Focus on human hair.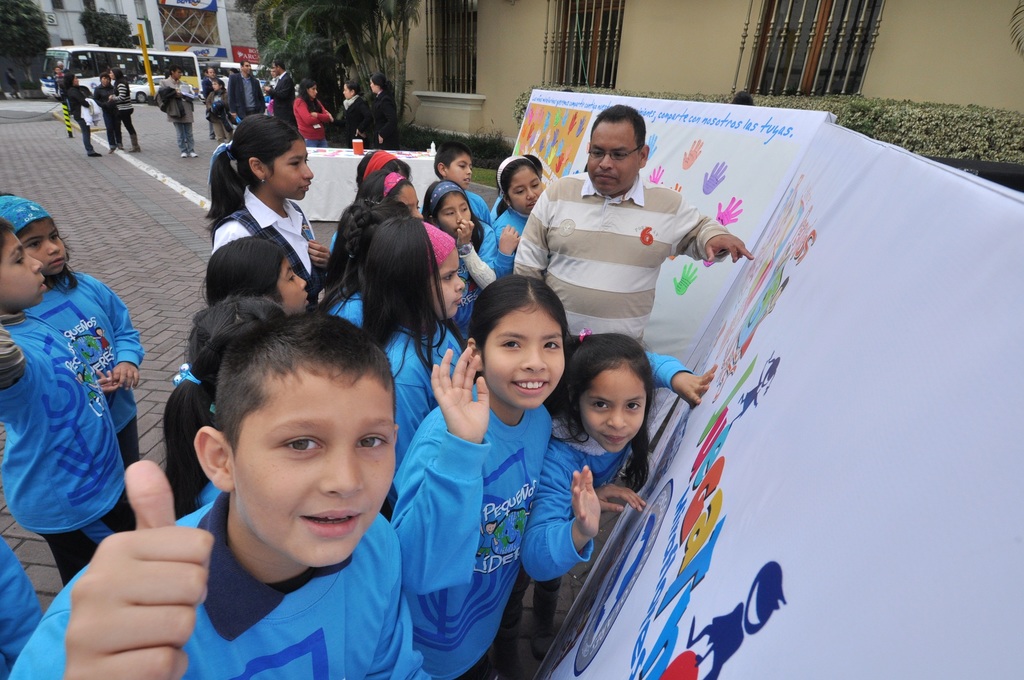
Focused at x1=202 y1=111 x2=306 y2=247.
